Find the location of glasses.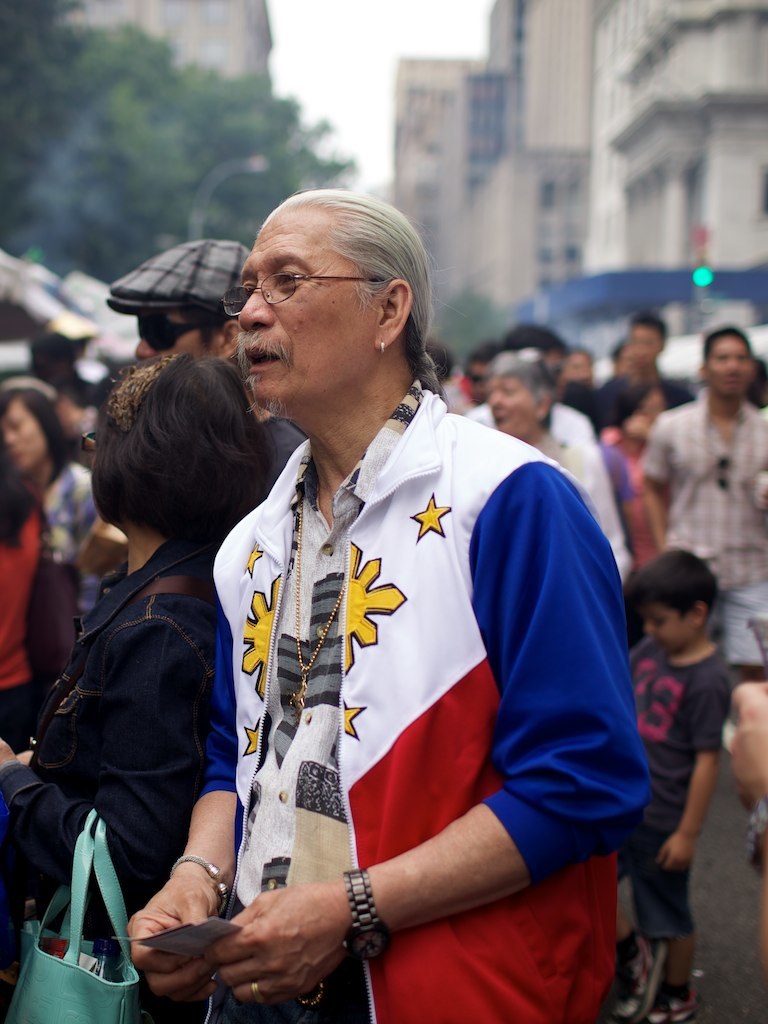
Location: (224,262,393,309).
